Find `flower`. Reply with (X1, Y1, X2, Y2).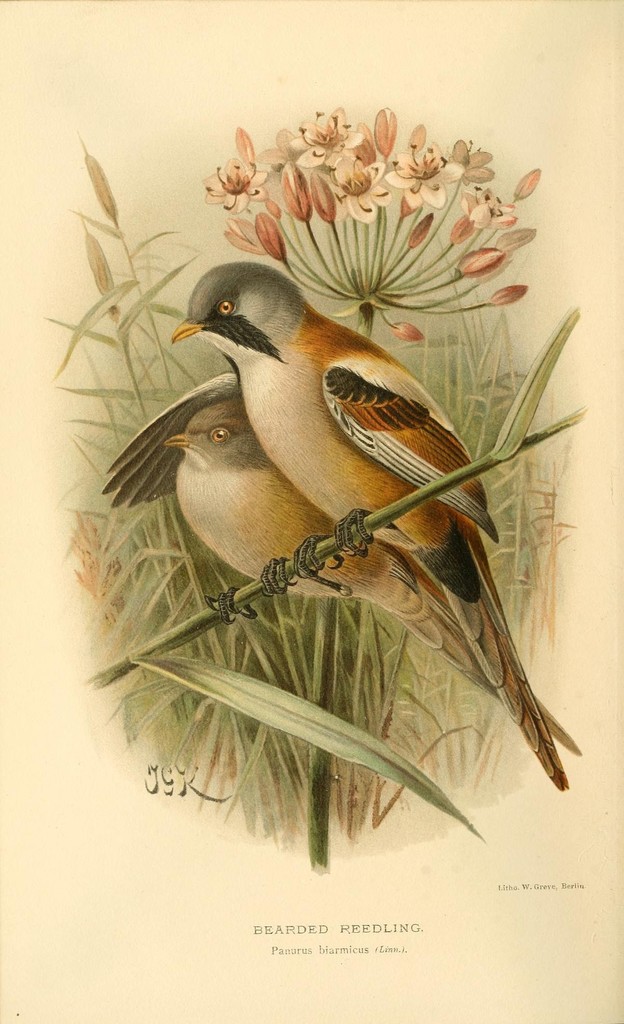
(293, 106, 363, 170).
